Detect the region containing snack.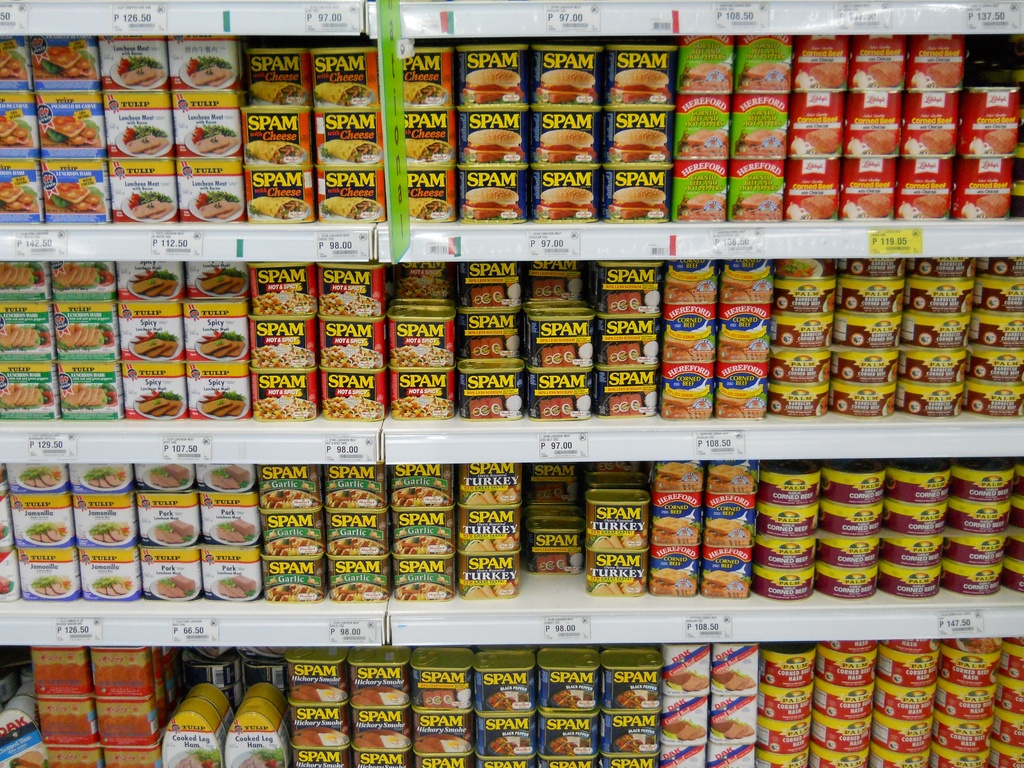
717:391:765:417.
